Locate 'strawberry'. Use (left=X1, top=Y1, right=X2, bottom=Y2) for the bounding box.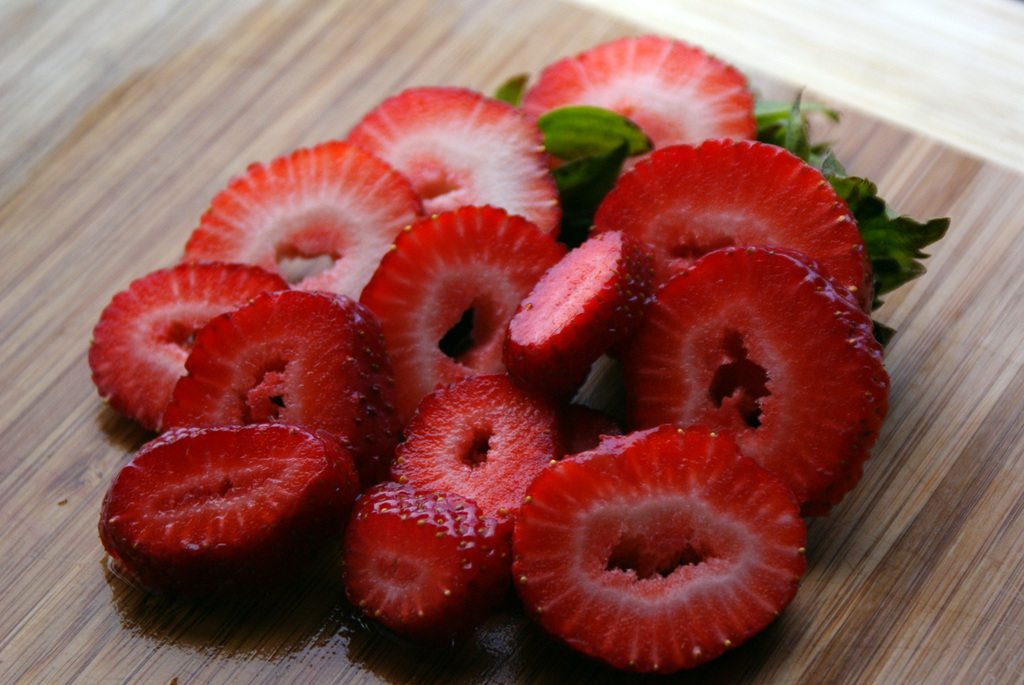
(left=72, top=262, right=285, bottom=434).
